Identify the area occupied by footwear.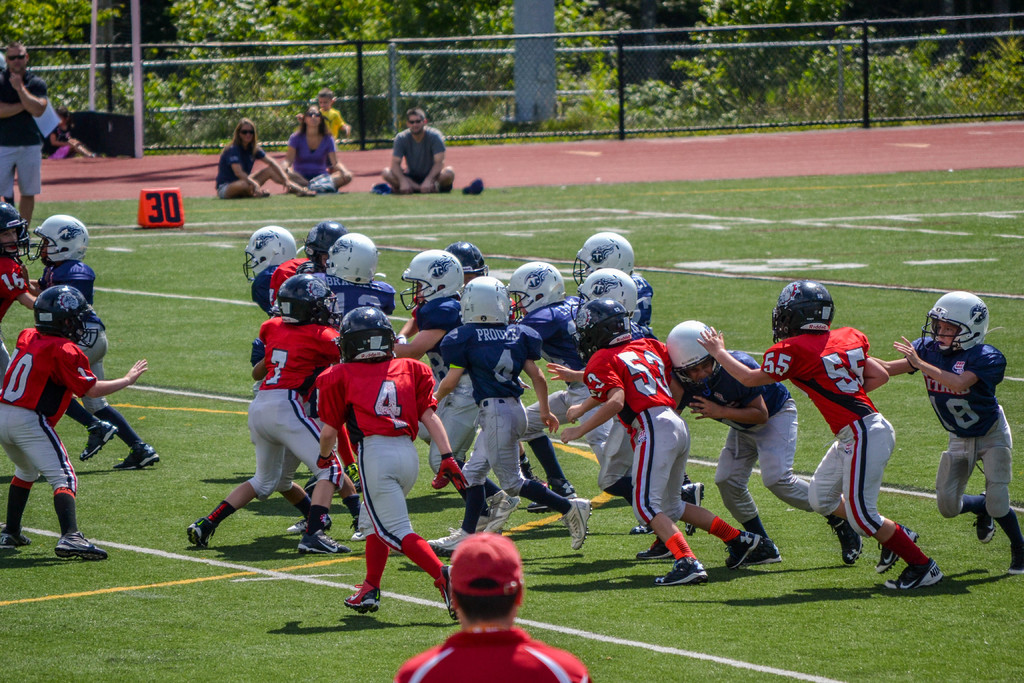
Area: bbox(303, 474, 318, 491).
